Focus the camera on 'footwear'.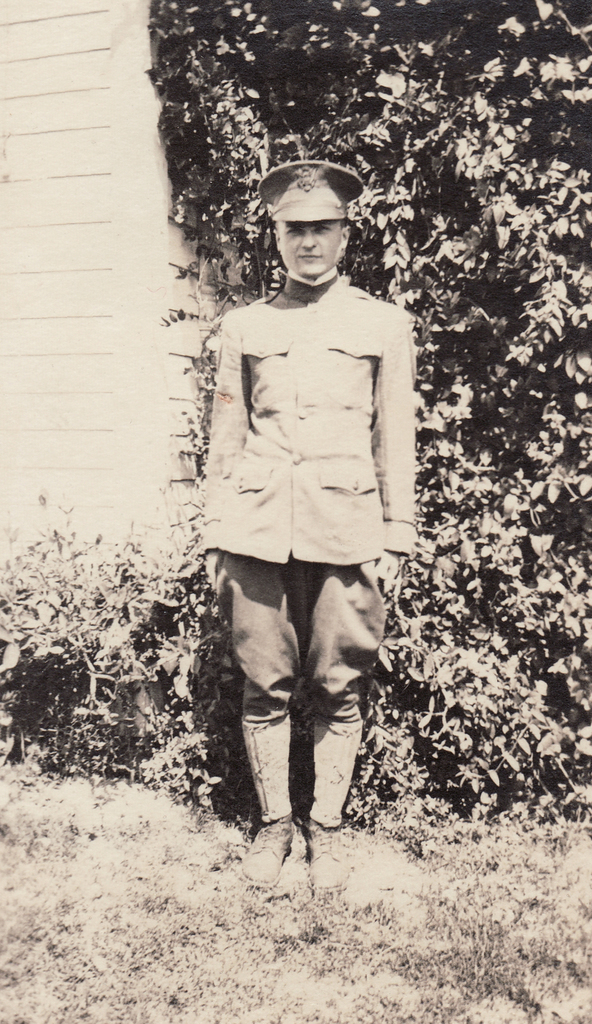
Focus region: 249, 818, 322, 876.
